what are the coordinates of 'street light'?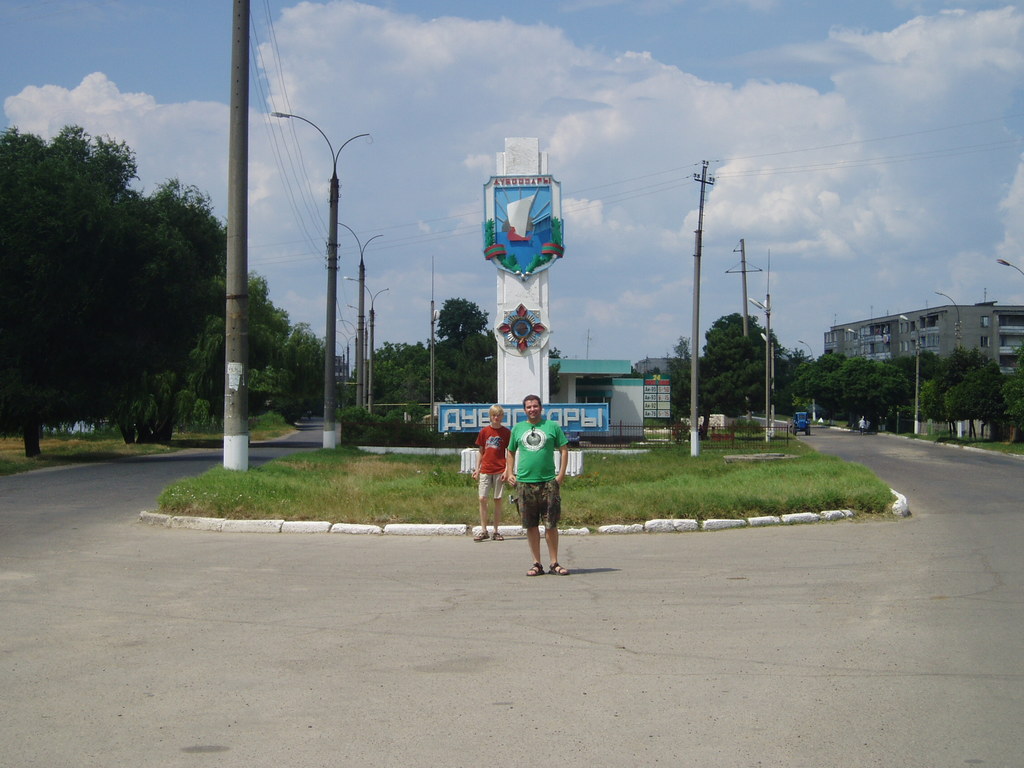
(left=795, top=339, right=815, bottom=425).
